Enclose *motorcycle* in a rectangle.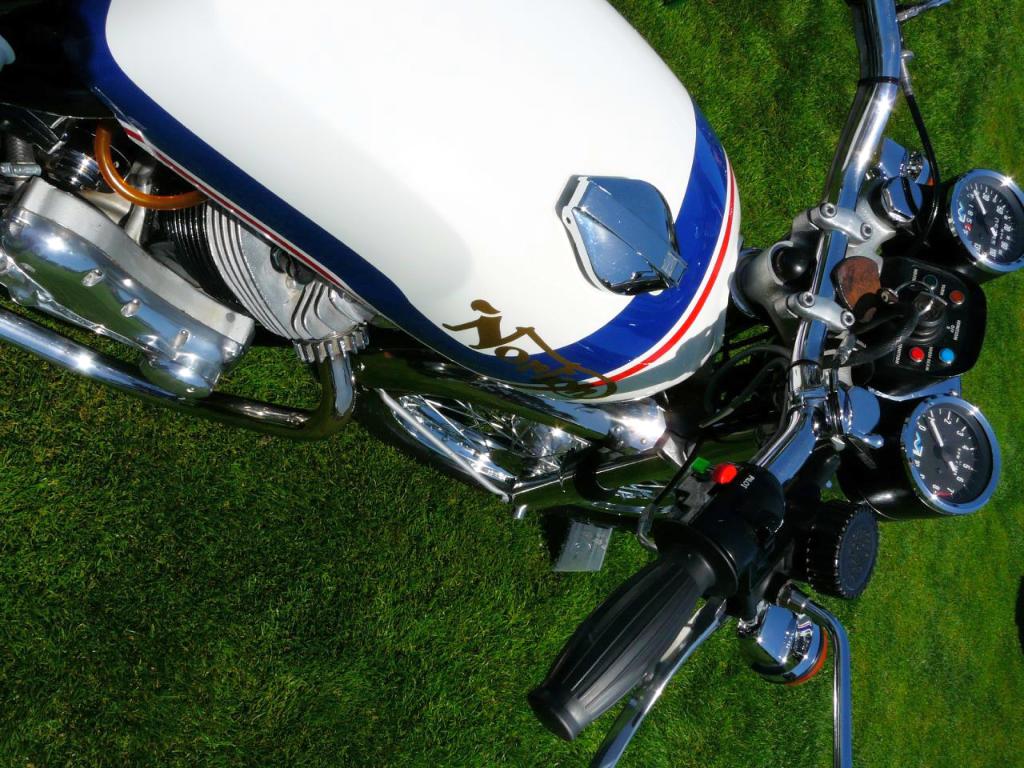
<region>0, 0, 1023, 767</region>.
